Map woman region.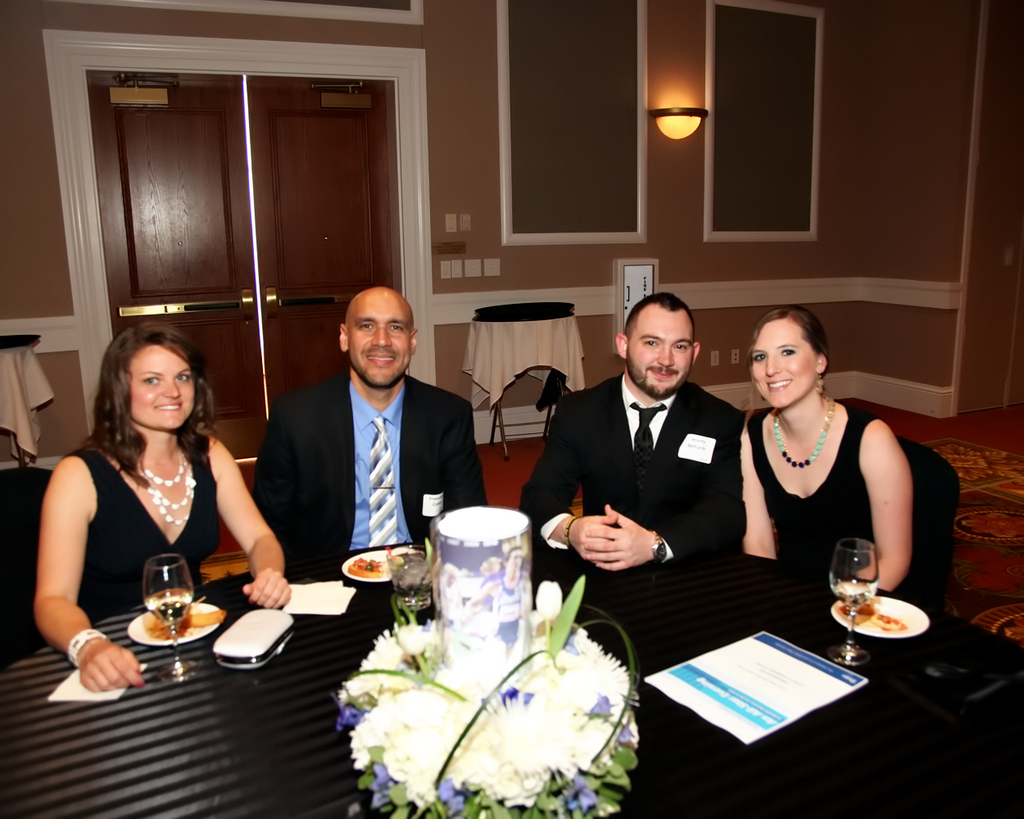
Mapped to box(740, 302, 906, 606).
